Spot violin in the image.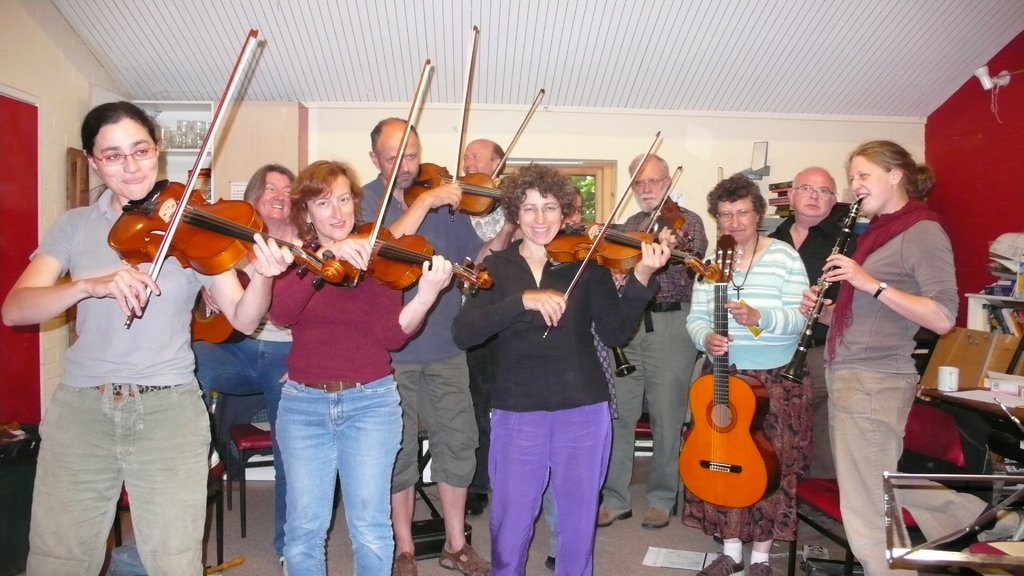
violin found at region(535, 127, 715, 342).
